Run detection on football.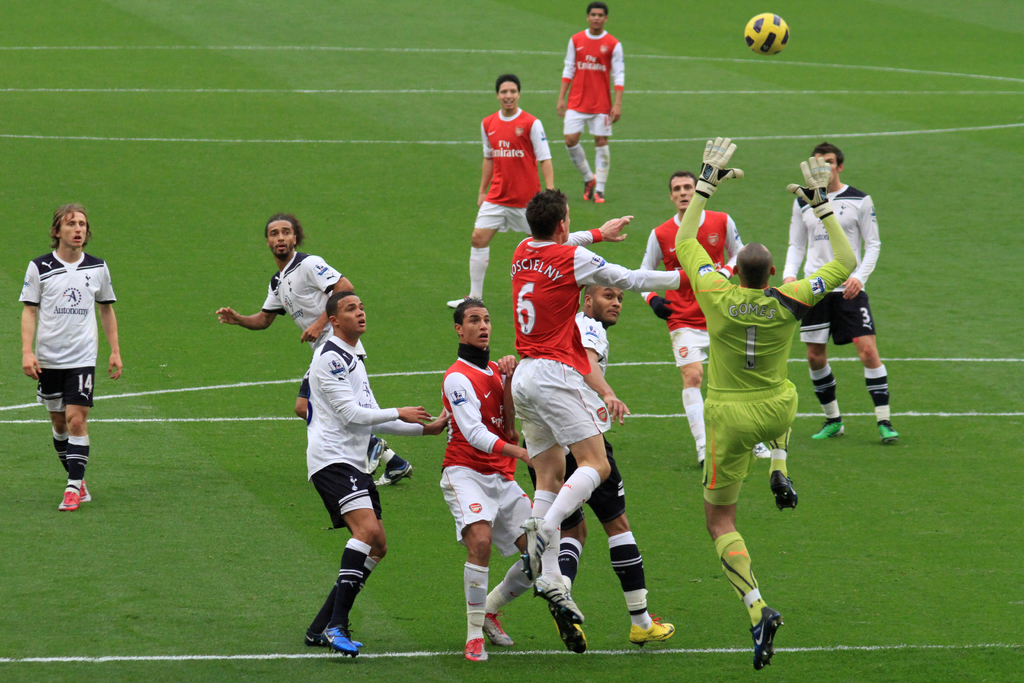
Result: x1=744, y1=12, x2=795, y2=58.
